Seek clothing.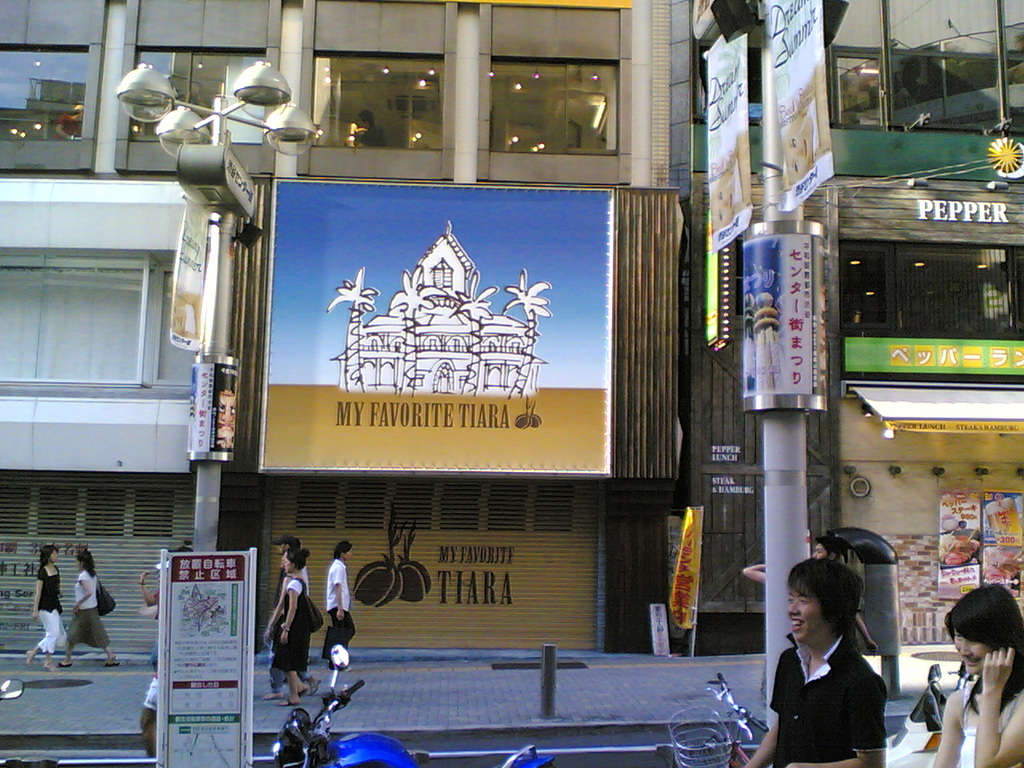
<bbox>910, 685, 948, 733</bbox>.
